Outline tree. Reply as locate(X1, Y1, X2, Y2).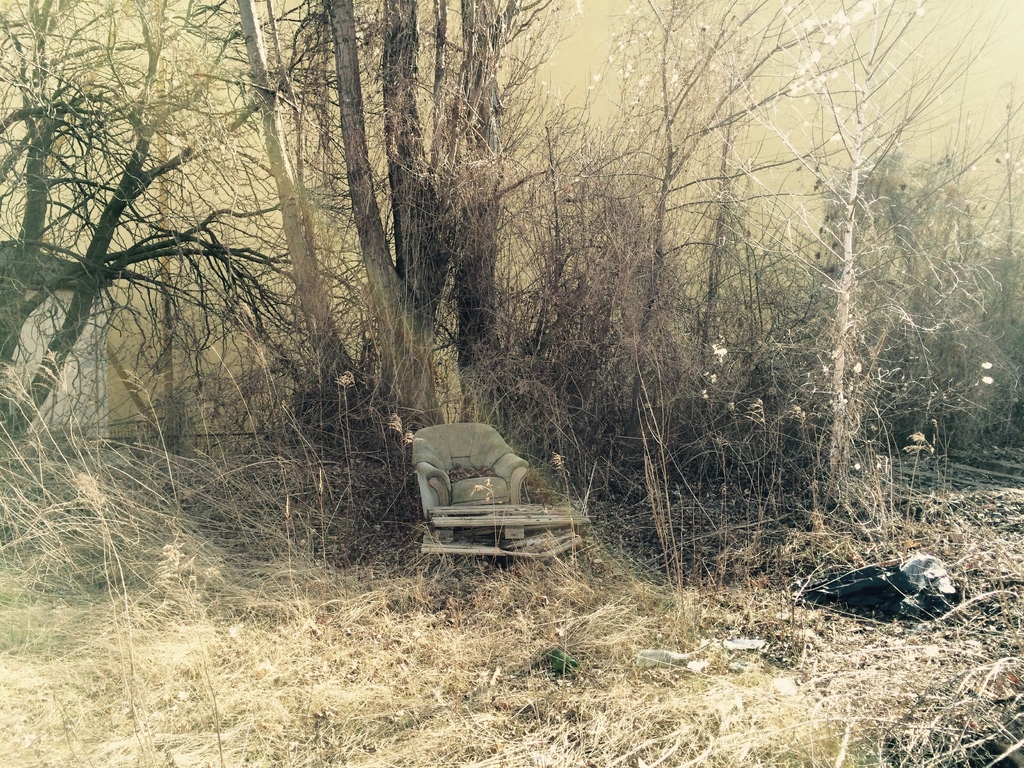
locate(771, 56, 996, 557).
